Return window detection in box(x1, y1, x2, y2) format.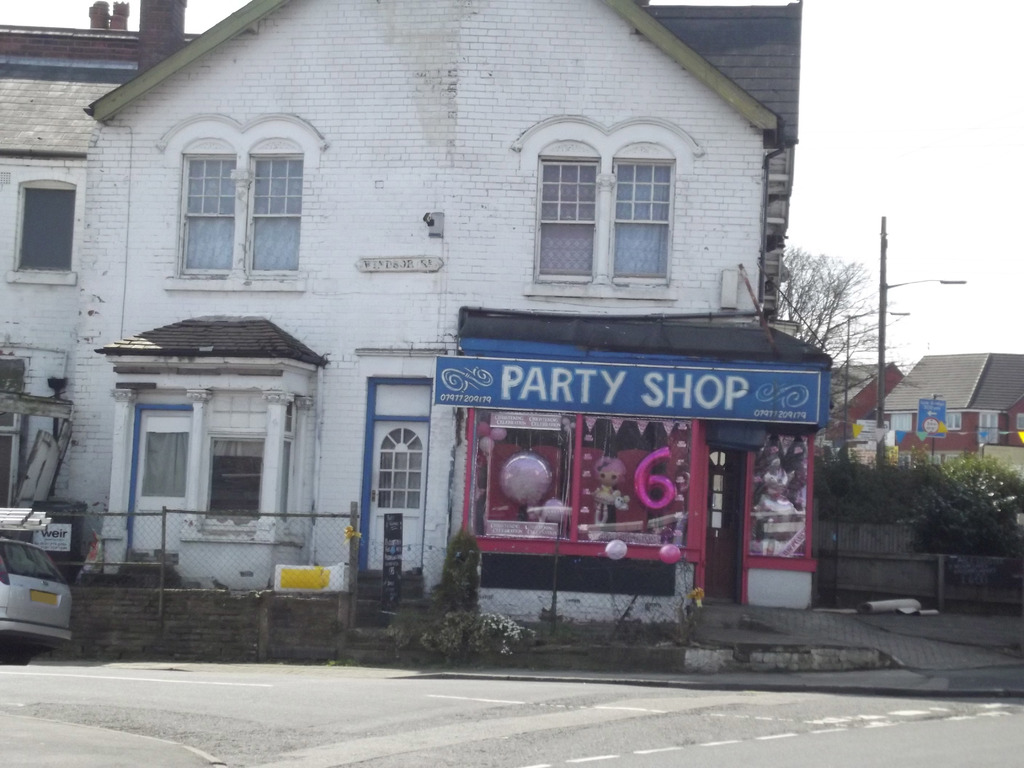
box(17, 189, 74, 271).
